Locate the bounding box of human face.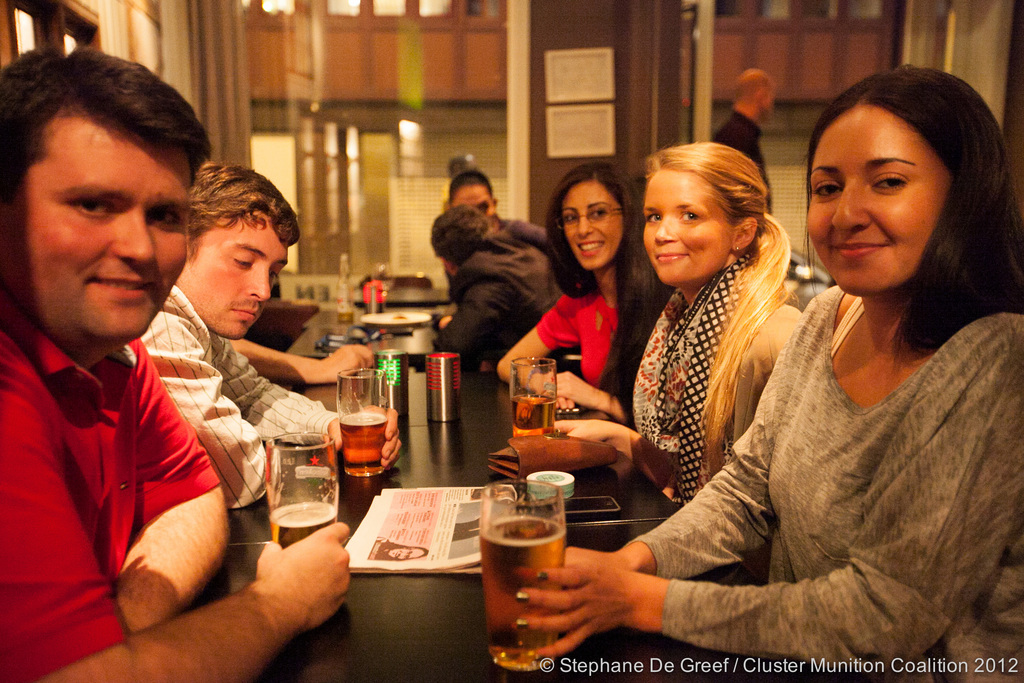
Bounding box: locate(563, 185, 630, 263).
